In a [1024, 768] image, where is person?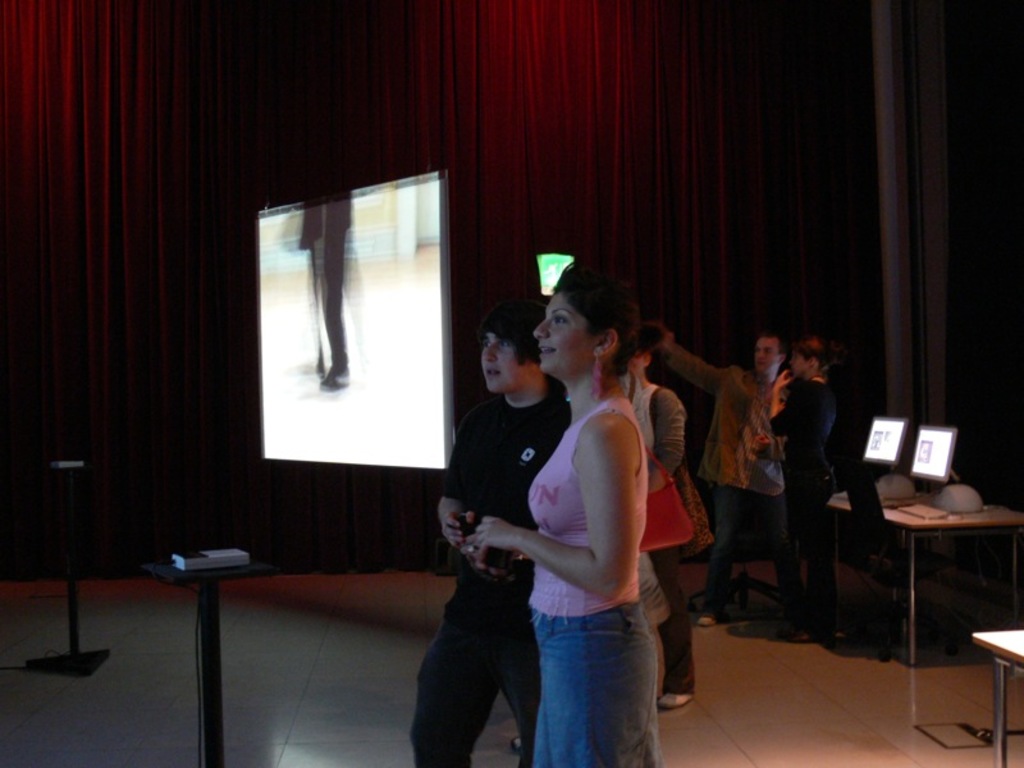
{"x1": 662, "y1": 320, "x2": 783, "y2": 623}.
